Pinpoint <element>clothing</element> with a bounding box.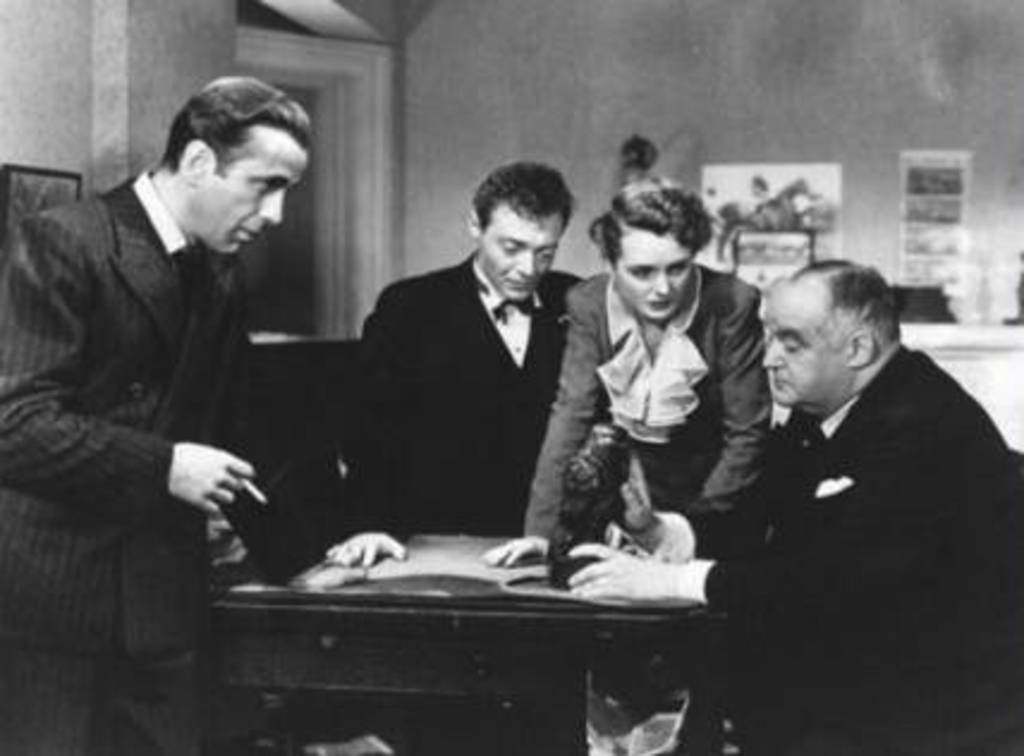
pyautogui.locateOnScreen(0, 175, 261, 754).
